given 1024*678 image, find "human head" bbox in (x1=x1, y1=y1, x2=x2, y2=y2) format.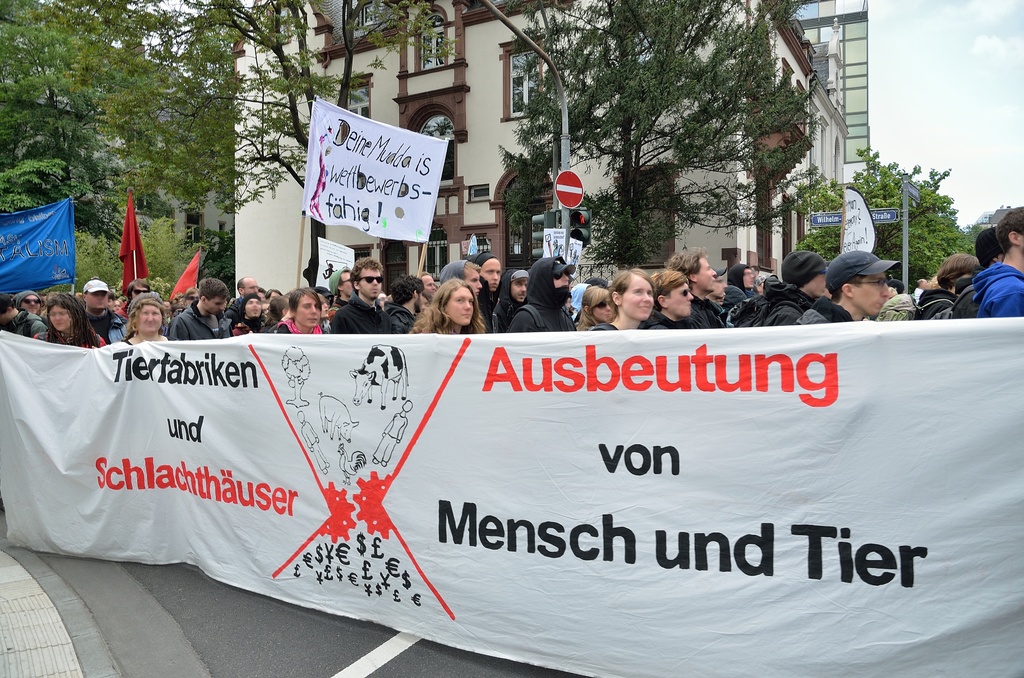
(x1=236, y1=274, x2=259, y2=294).
